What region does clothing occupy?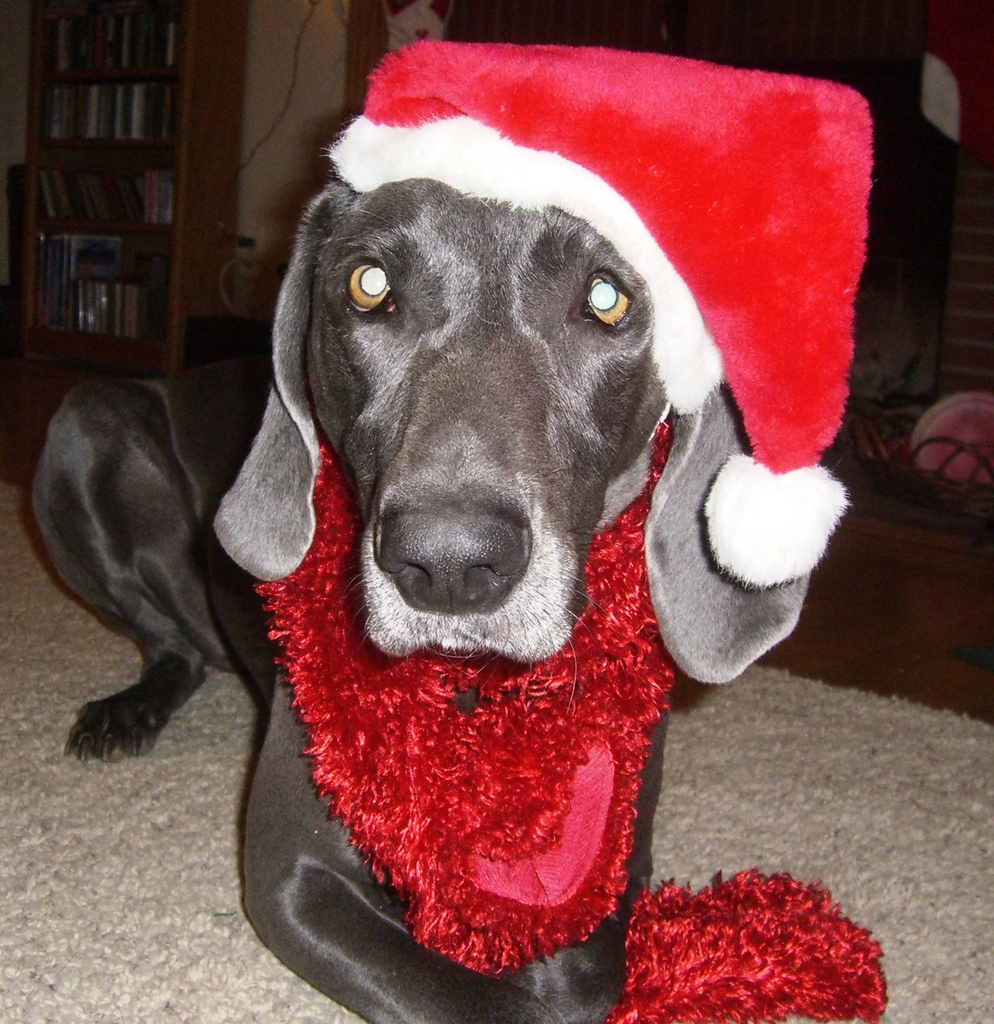
[left=246, top=33, right=874, bottom=983].
